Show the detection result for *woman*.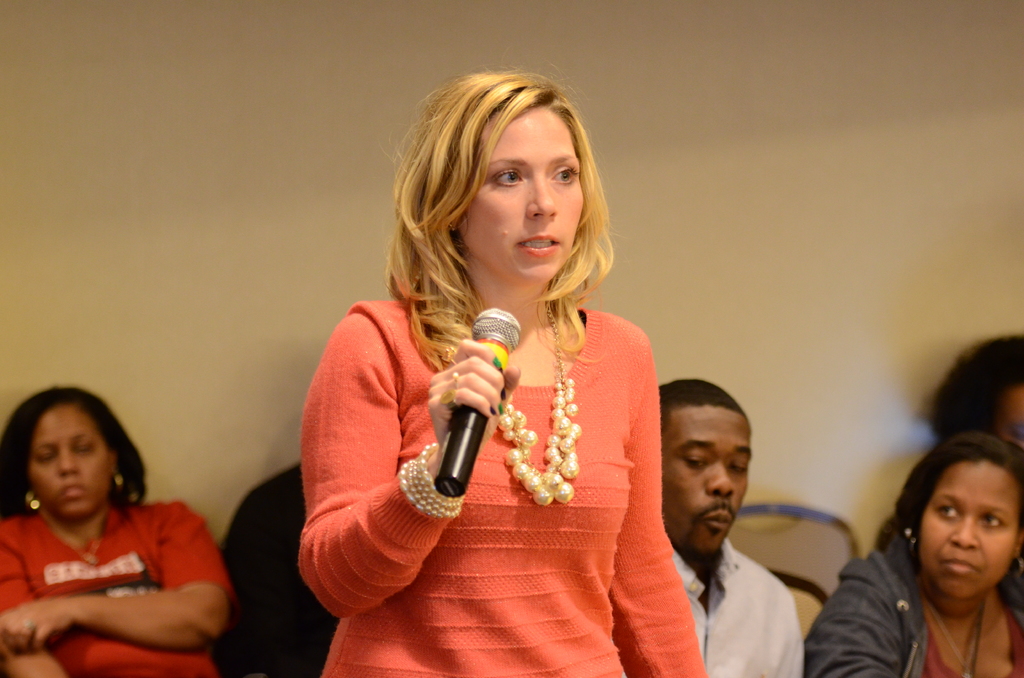
287,93,693,654.
